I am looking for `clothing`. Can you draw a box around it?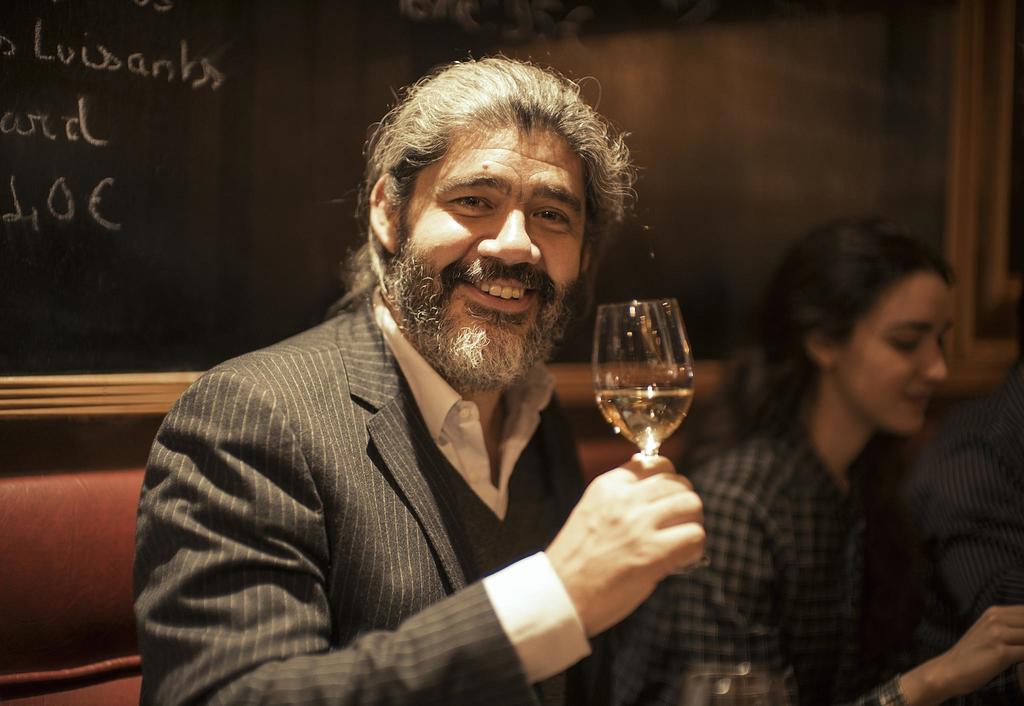
Sure, the bounding box is locate(905, 378, 1023, 705).
